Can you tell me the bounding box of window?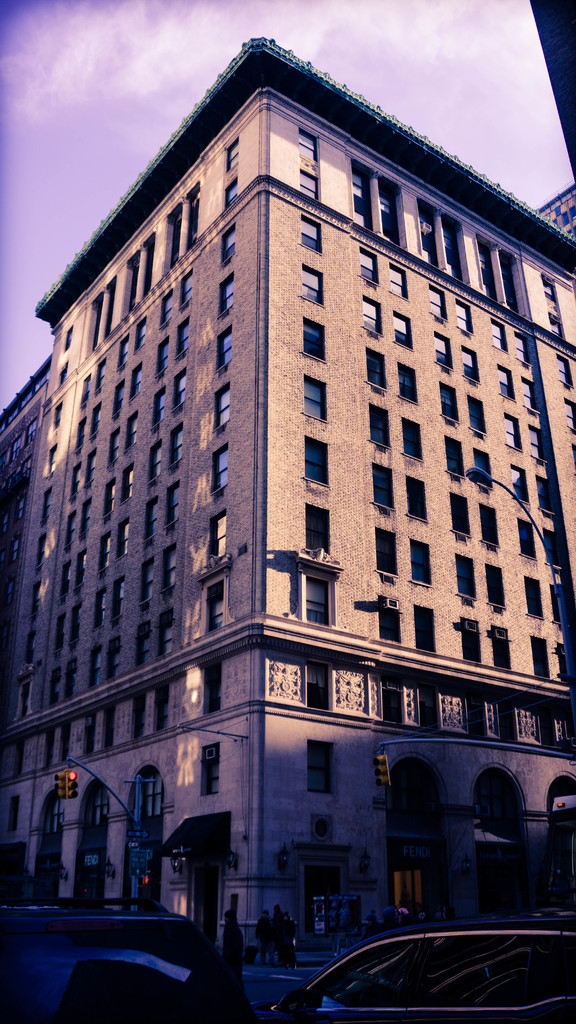
x1=109, y1=427, x2=123, y2=473.
